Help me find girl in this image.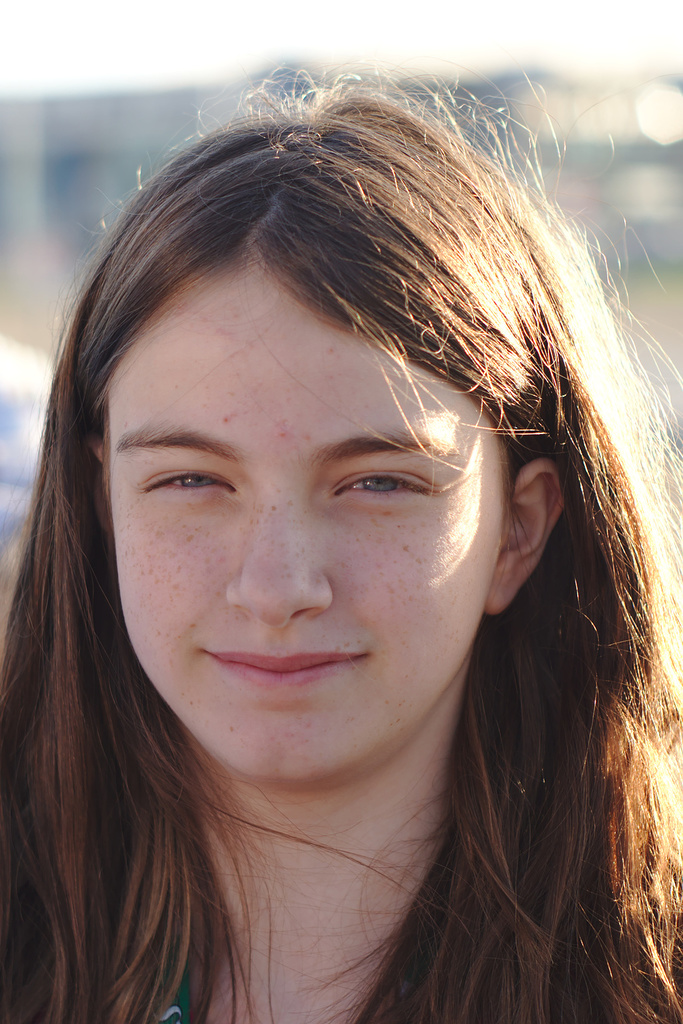
Found it: left=0, top=63, right=682, bottom=1023.
